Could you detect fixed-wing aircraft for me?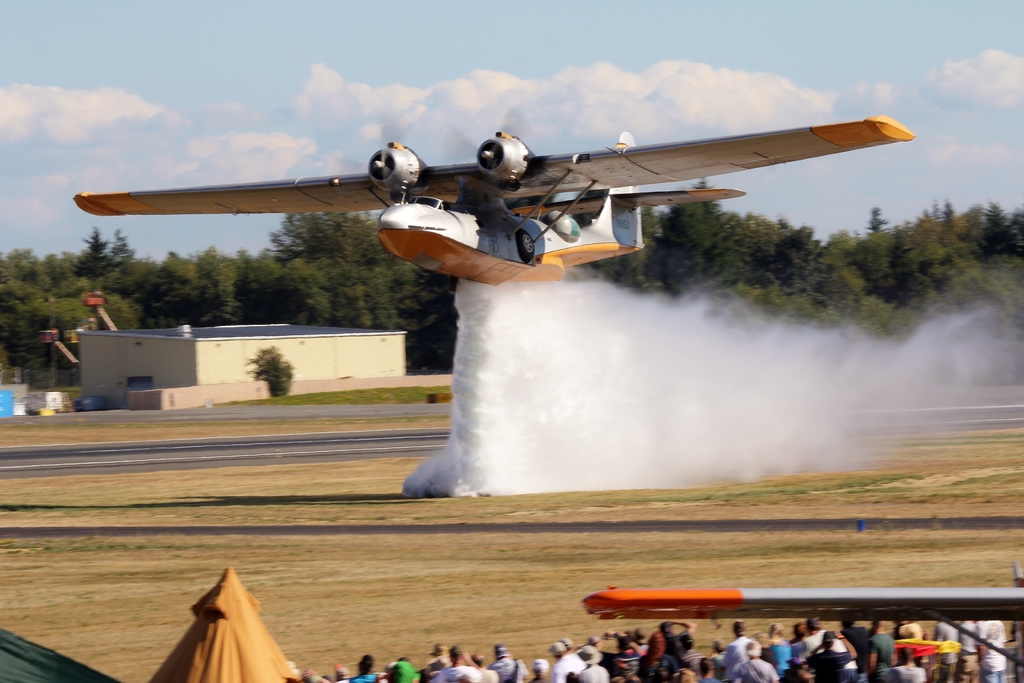
Detection result: (73,93,913,288).
